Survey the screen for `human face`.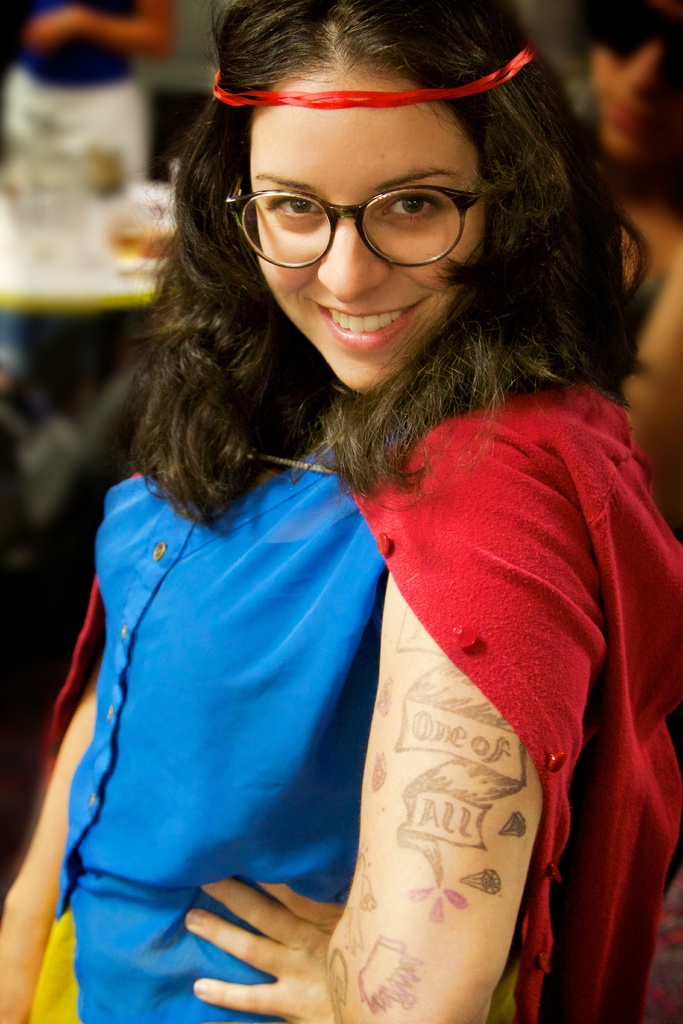
Survey found: <box>244,64,490,389</box>.
